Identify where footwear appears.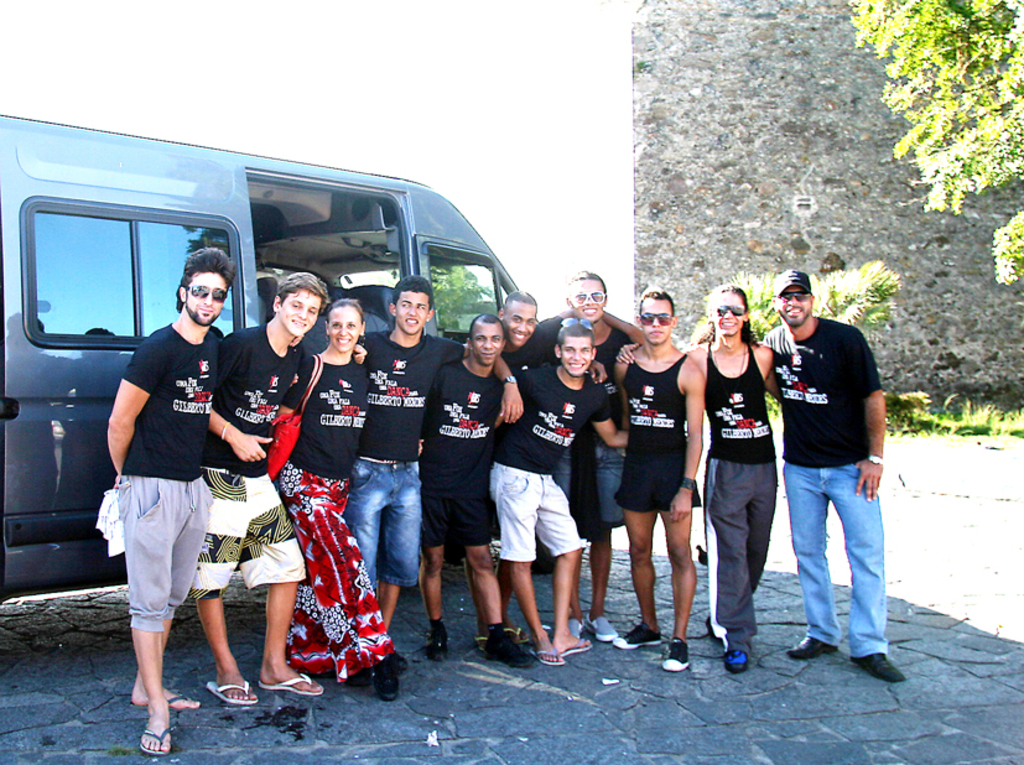
Appears at x1=567, y1=618, x2=587, y2=637.
